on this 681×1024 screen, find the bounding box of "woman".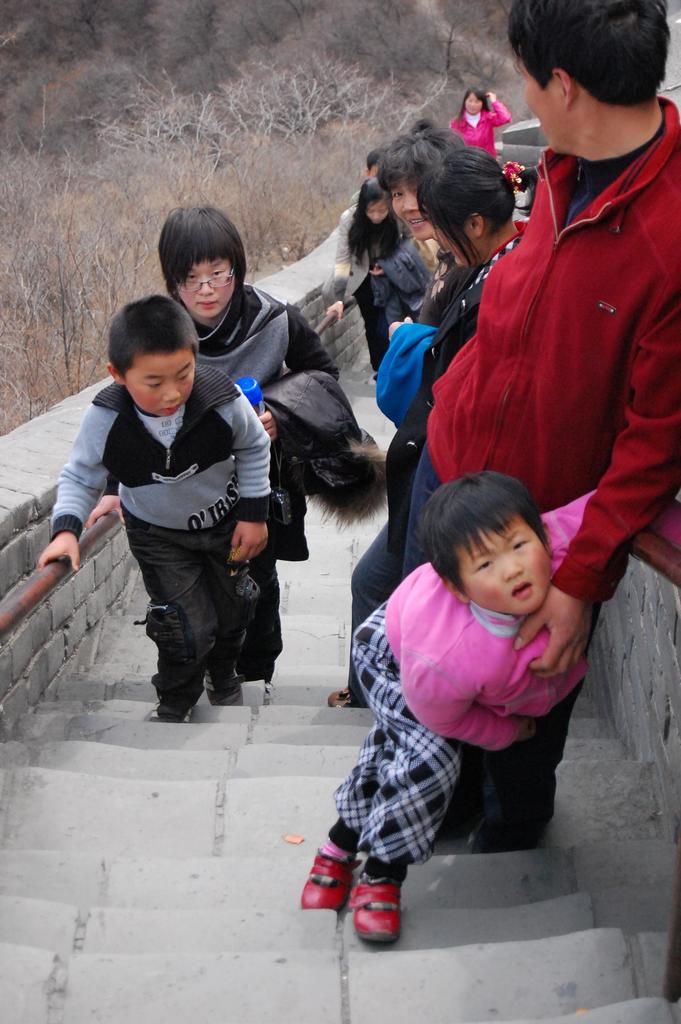
Bounding box: box=[325, 179, 432, 391].
